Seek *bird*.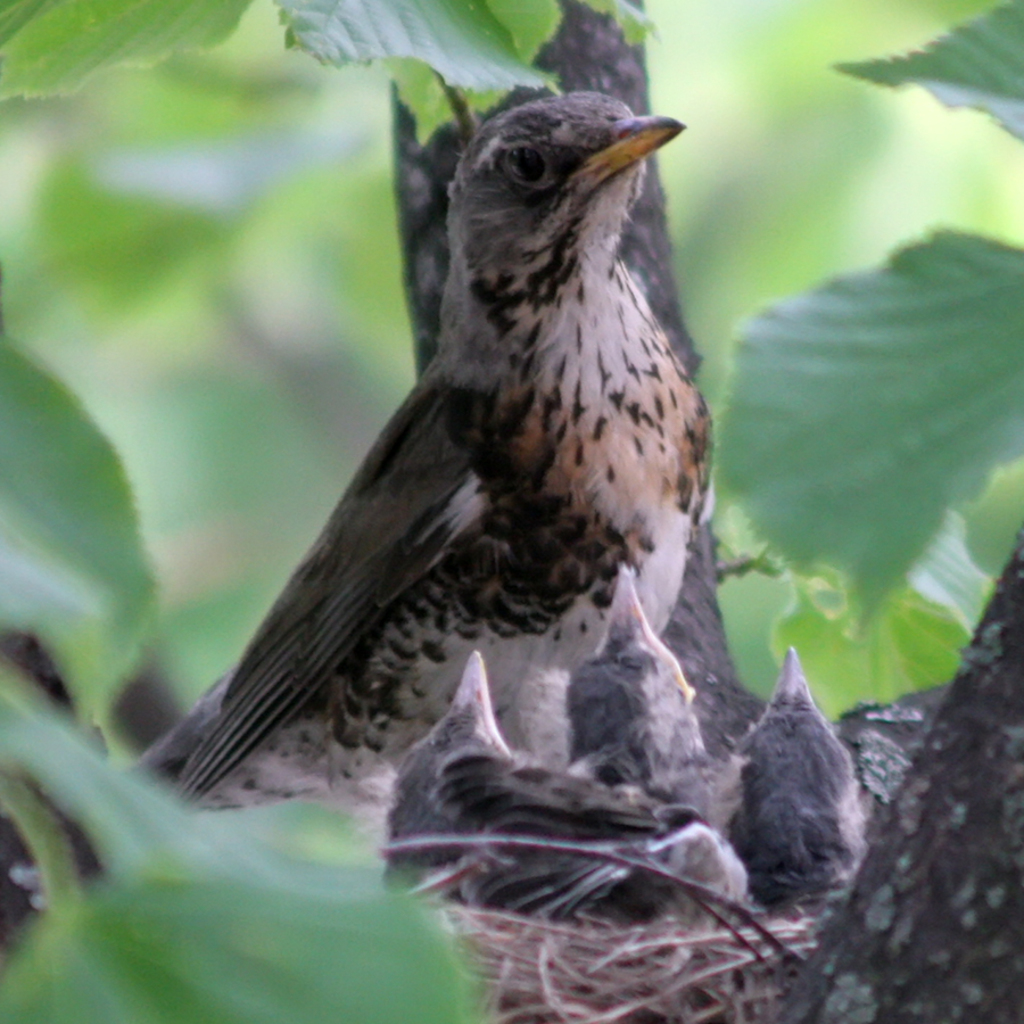
172, 81, 807, 880.
